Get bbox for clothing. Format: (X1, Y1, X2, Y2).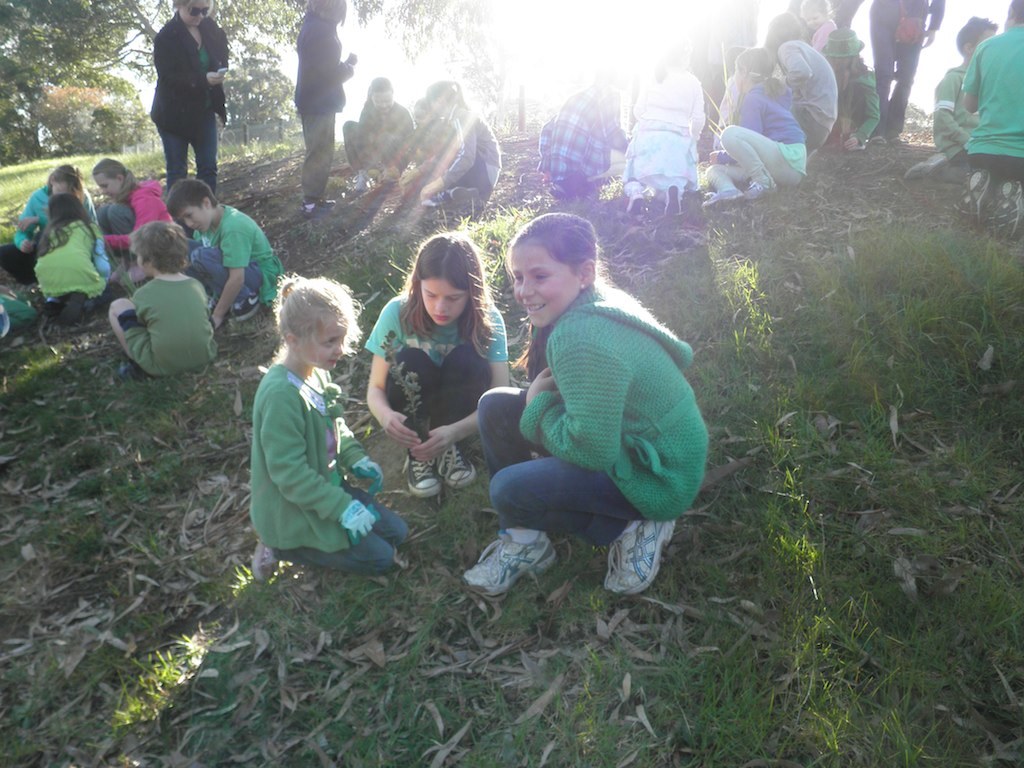
(32, 217, 114, 307).
